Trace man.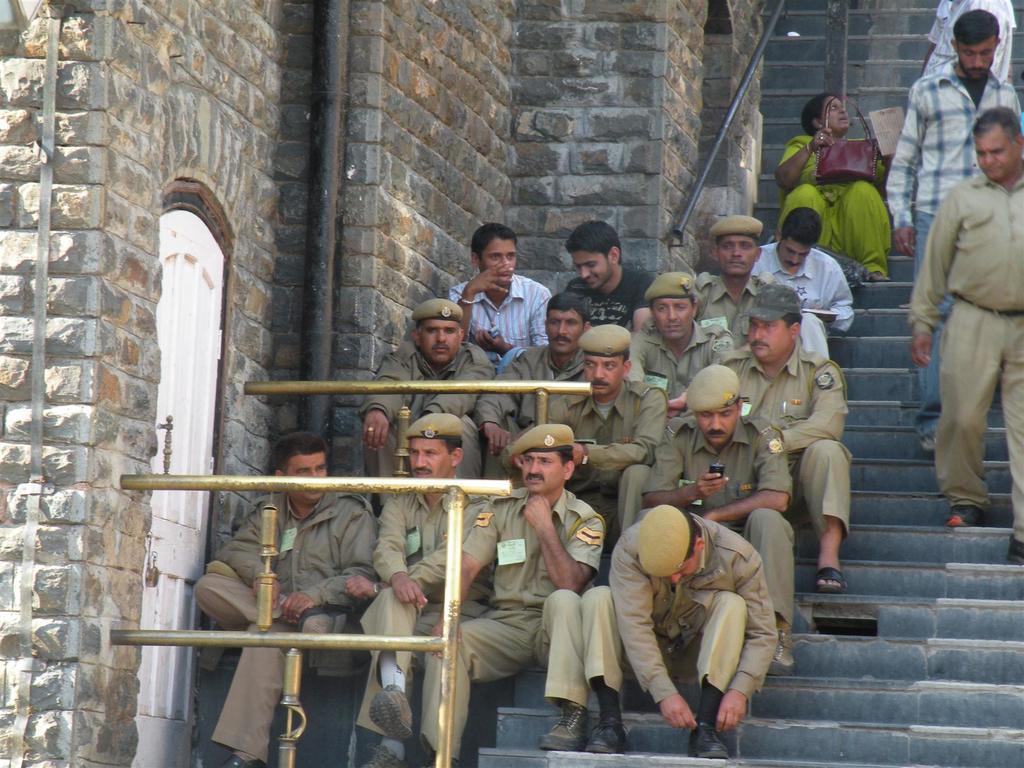
Traced to (366,413,486,767).
